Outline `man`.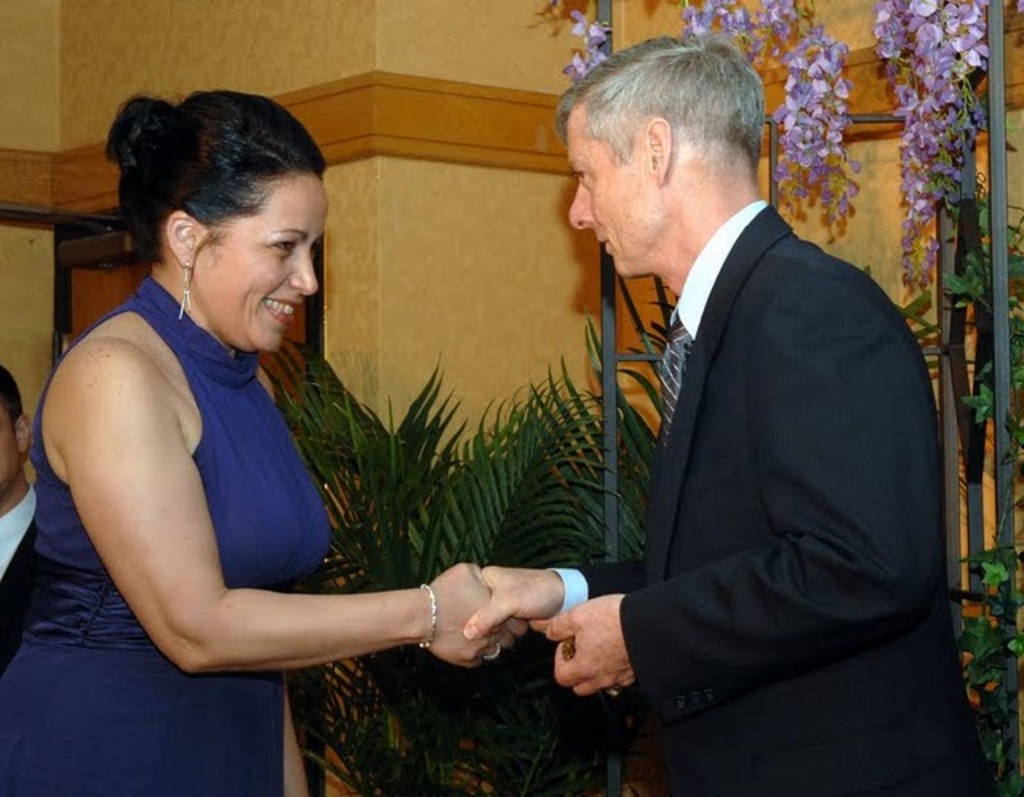
Outline: [left=0, top=366, right=64, bottom=645].
